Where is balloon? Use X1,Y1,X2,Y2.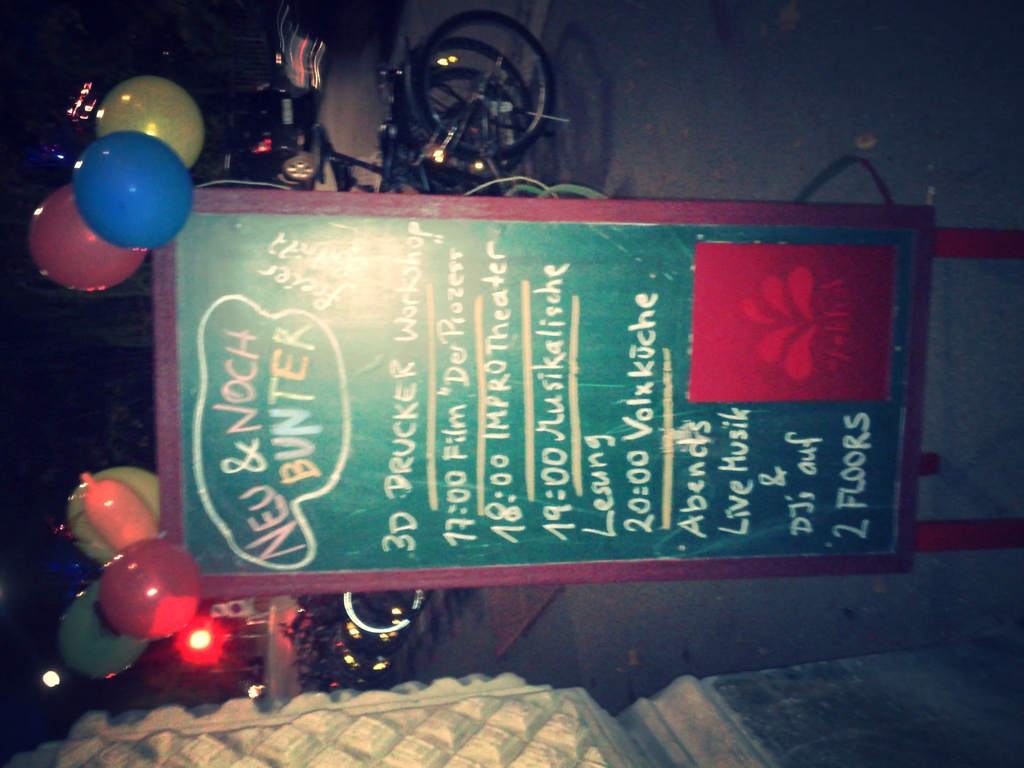
59,580,148,678.
